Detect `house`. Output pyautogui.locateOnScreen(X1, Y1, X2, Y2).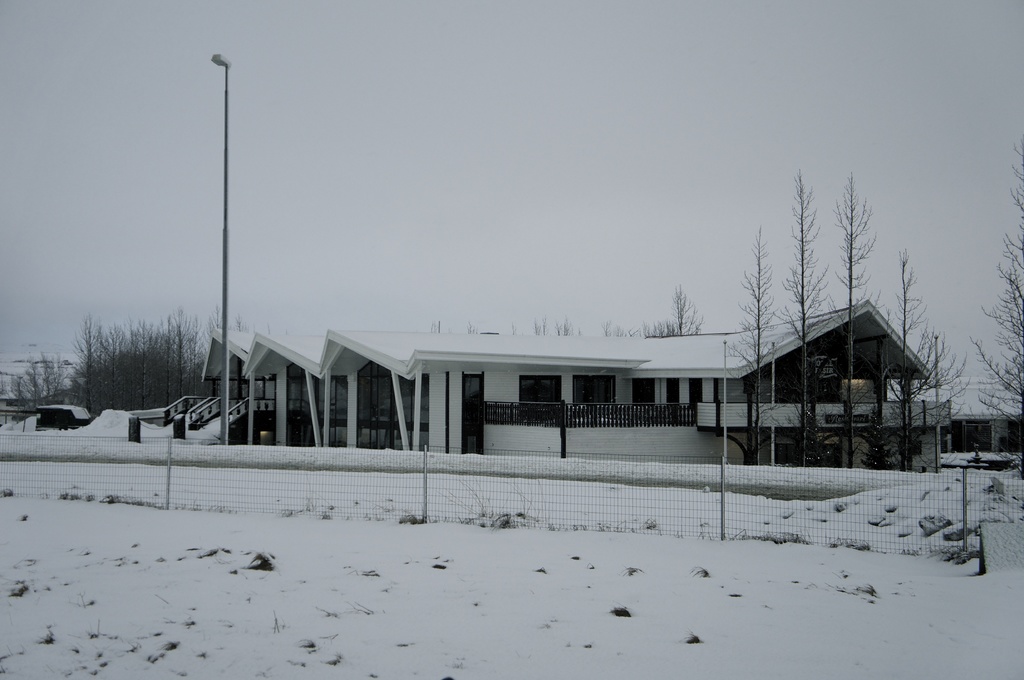
pyautogui.locateOnScreen(905, 377, 1023, 455).
